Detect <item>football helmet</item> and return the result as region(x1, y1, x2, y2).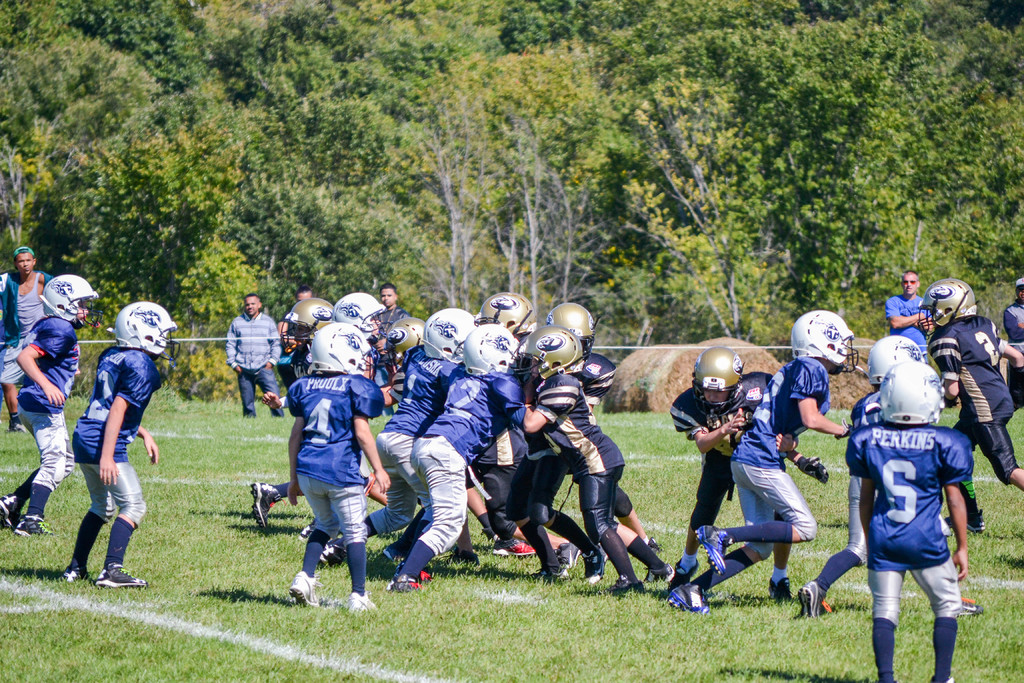
region(876, 357, 943, 422).
